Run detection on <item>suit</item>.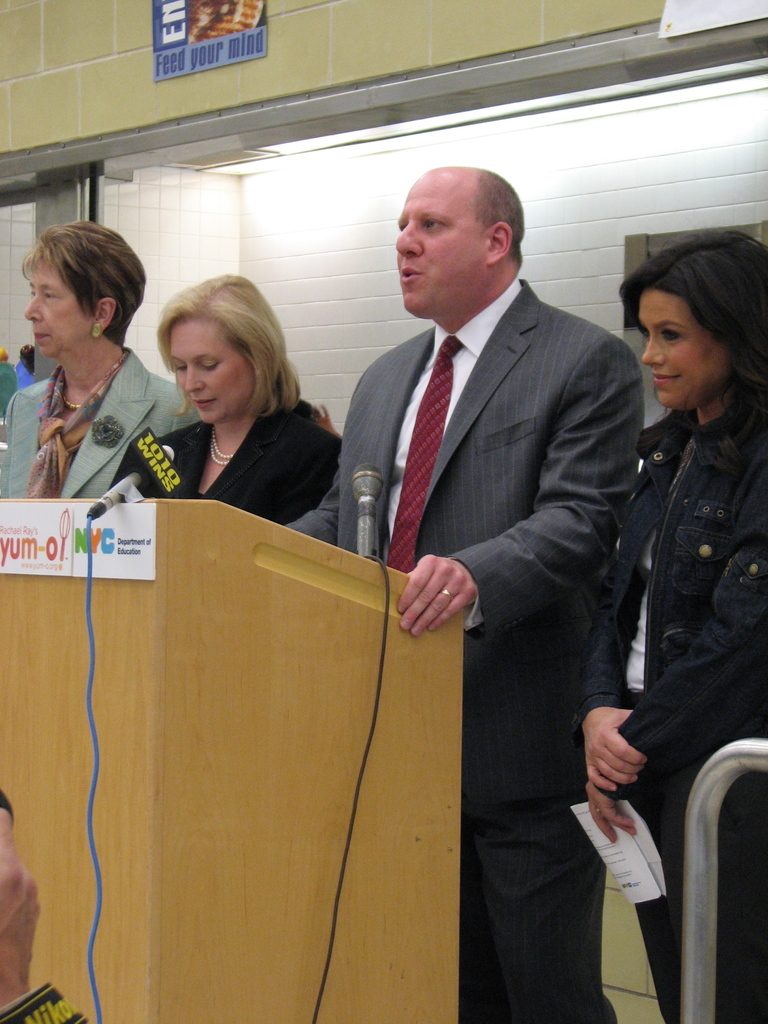
Result: 339 156 652 968.
